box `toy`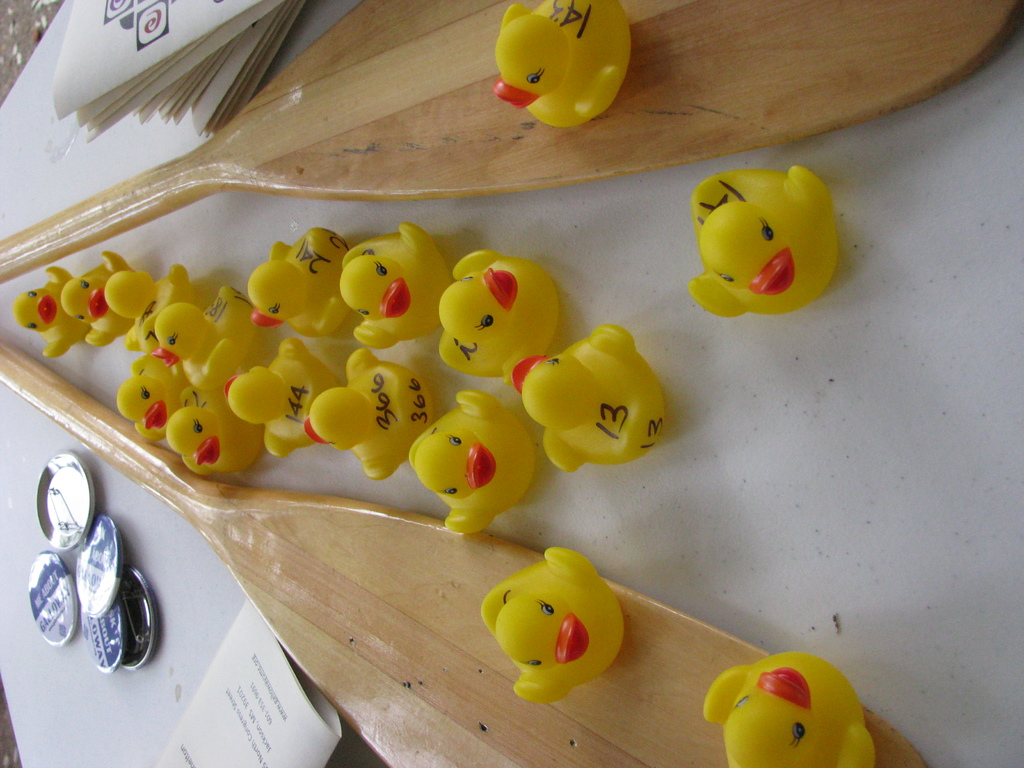
(x1=250, y1=223, x2=353, y2=336)
